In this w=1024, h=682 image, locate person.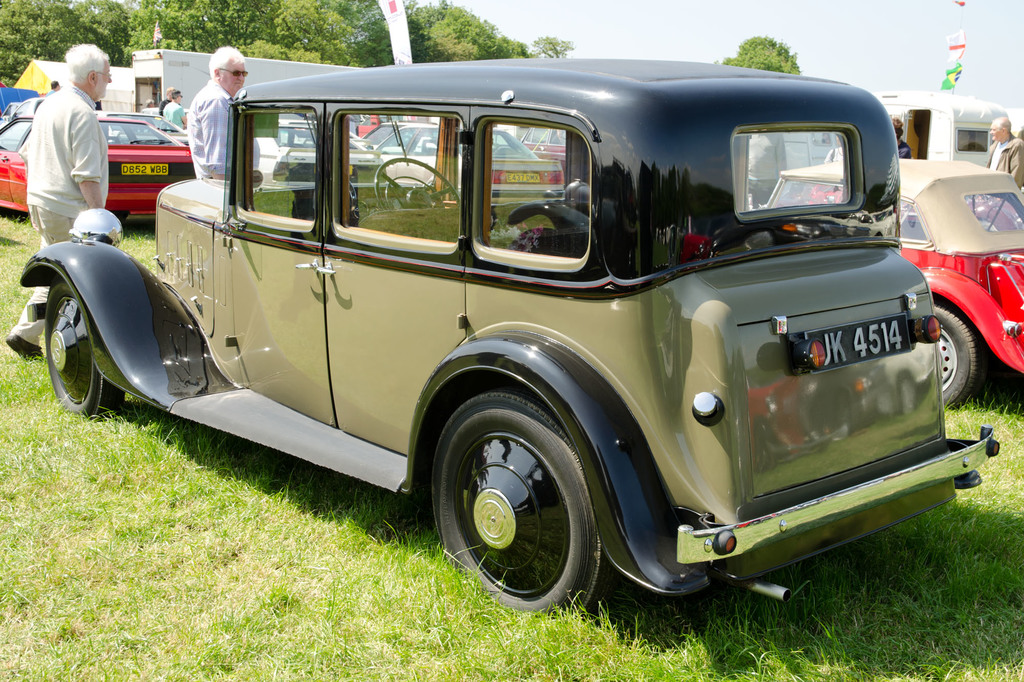
Bounding box: {"x1": 746, "y1": 132, "x2": 790, "y2": 207}.
